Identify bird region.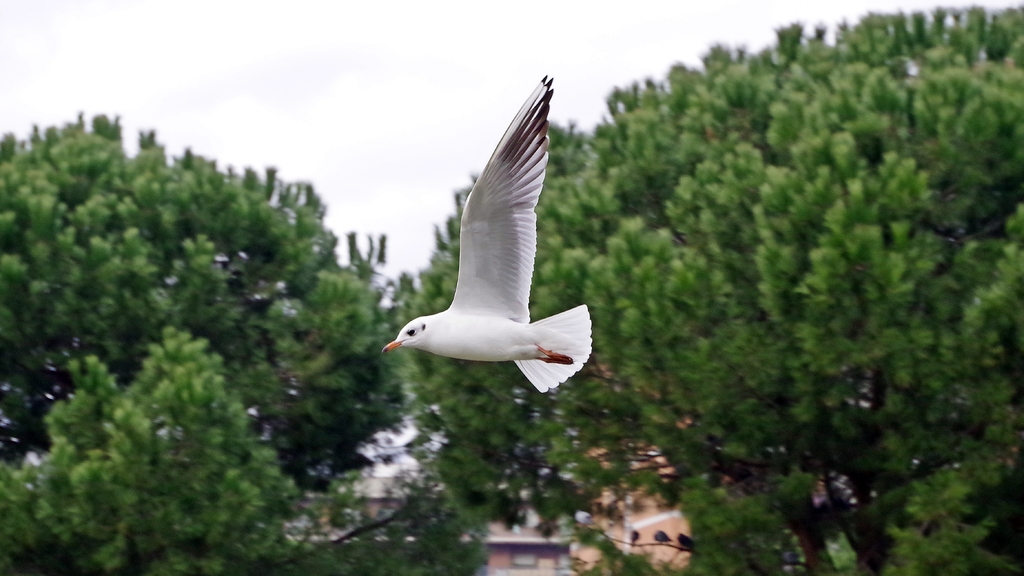
Region: Rect(363, 83, 593, 376).
